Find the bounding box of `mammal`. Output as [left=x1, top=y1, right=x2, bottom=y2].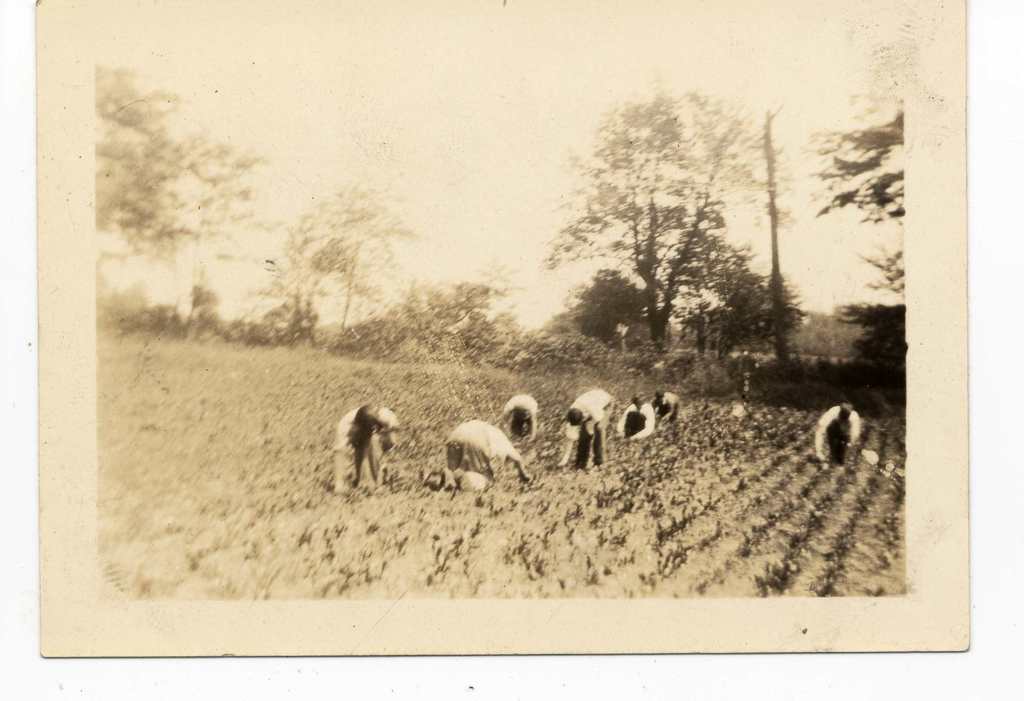
[left=812, top=400, right=863, bottom=465].
